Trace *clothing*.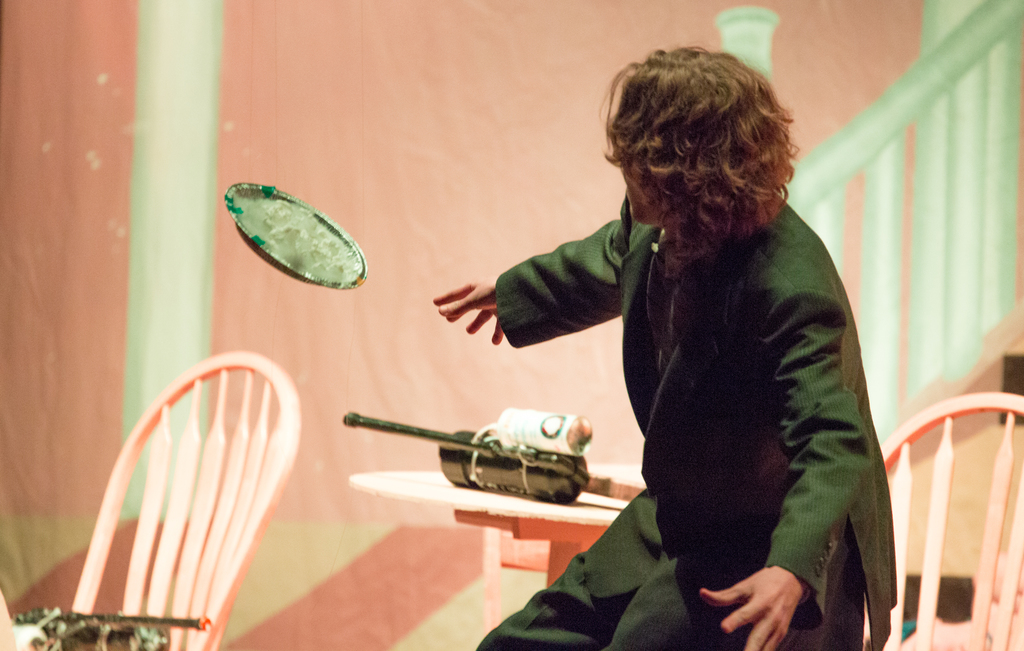
Traced to crop(506, 115, 890, 635).
